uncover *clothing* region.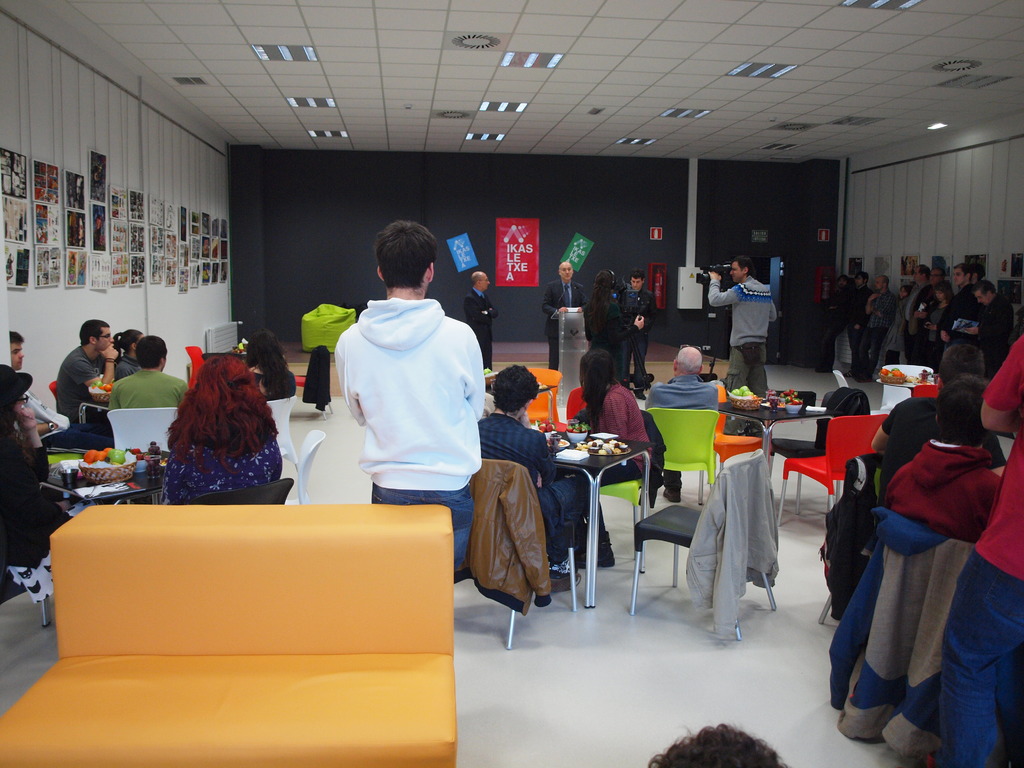
Uncovered: bbox(682, 456, 788, 639).
